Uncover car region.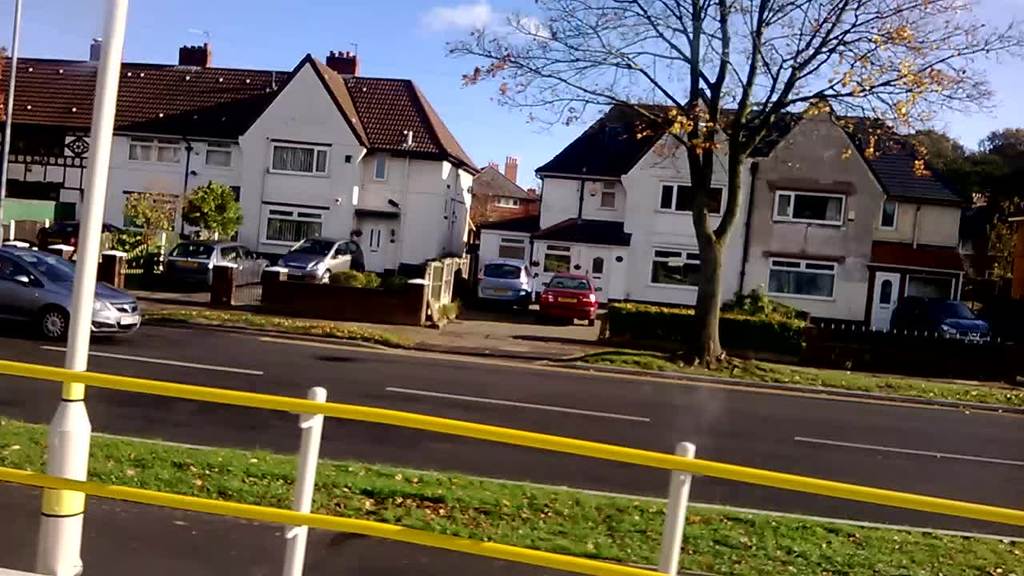
Uncovered: {"x1": 35, "y1": 222, "x2": 145, "y2": 250}.
